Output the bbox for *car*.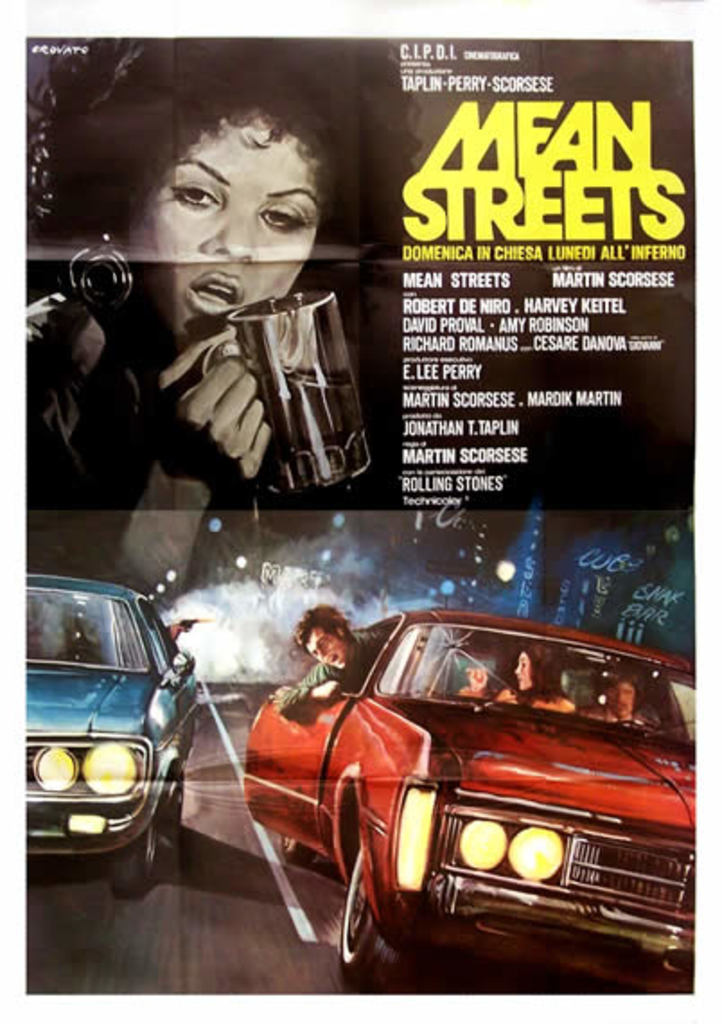
bbox(251, 609, 688, 995).
